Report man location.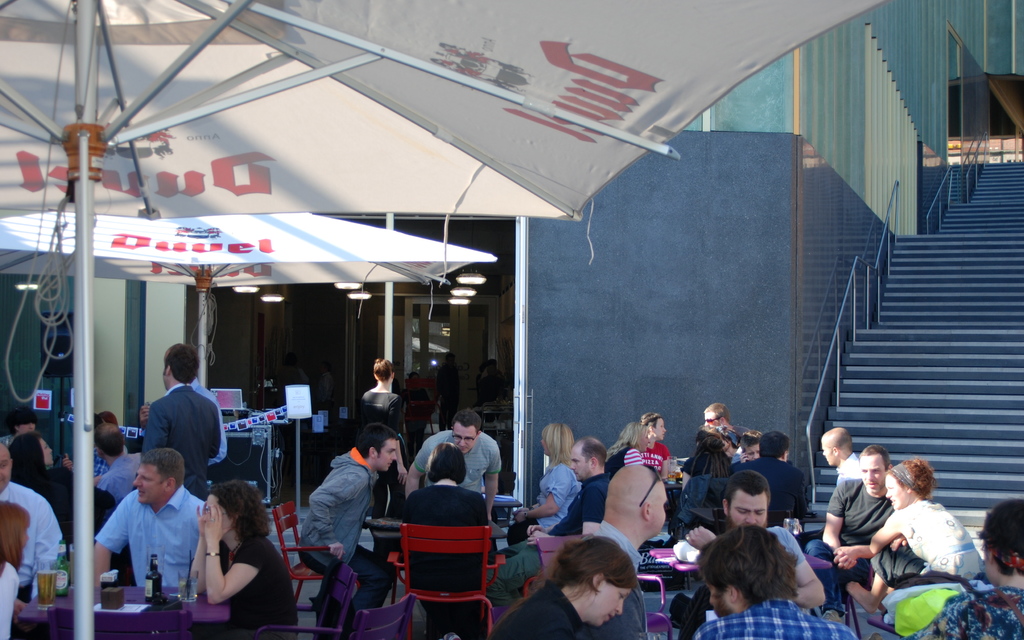
Report: <region>93, 447, 207, 599</region>.
